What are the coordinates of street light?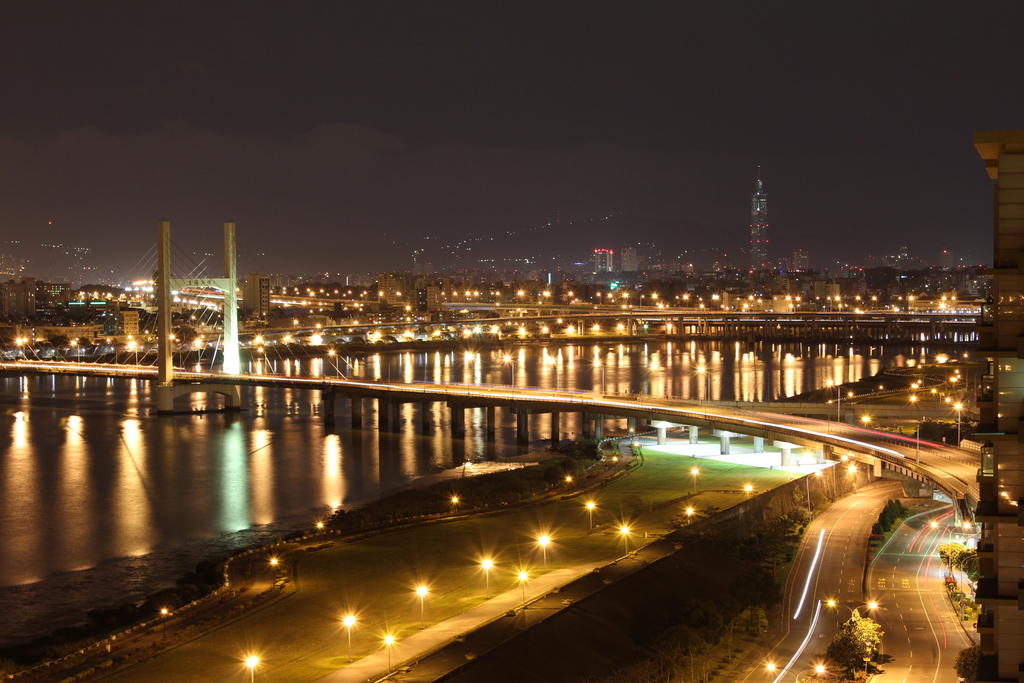
<bbox>587, 358, 601, 398</bbox>.
